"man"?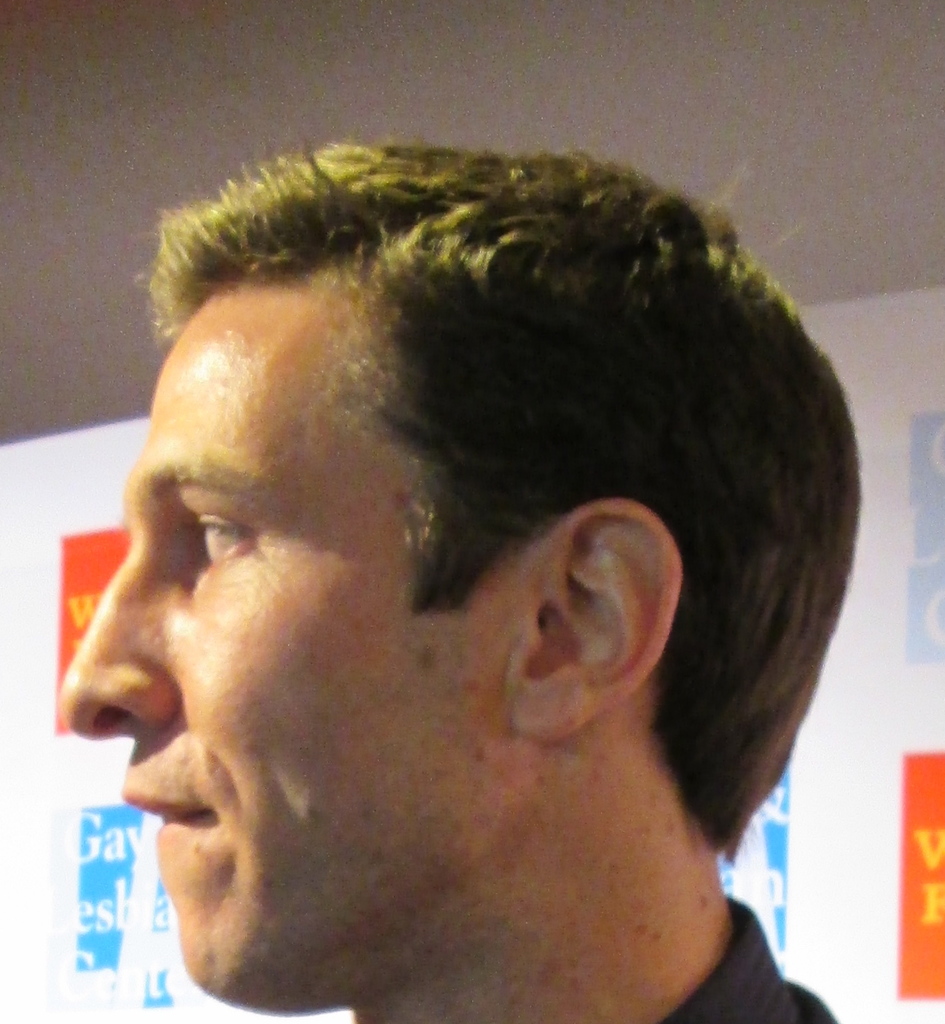
box(4, 128, 928, 1023)
